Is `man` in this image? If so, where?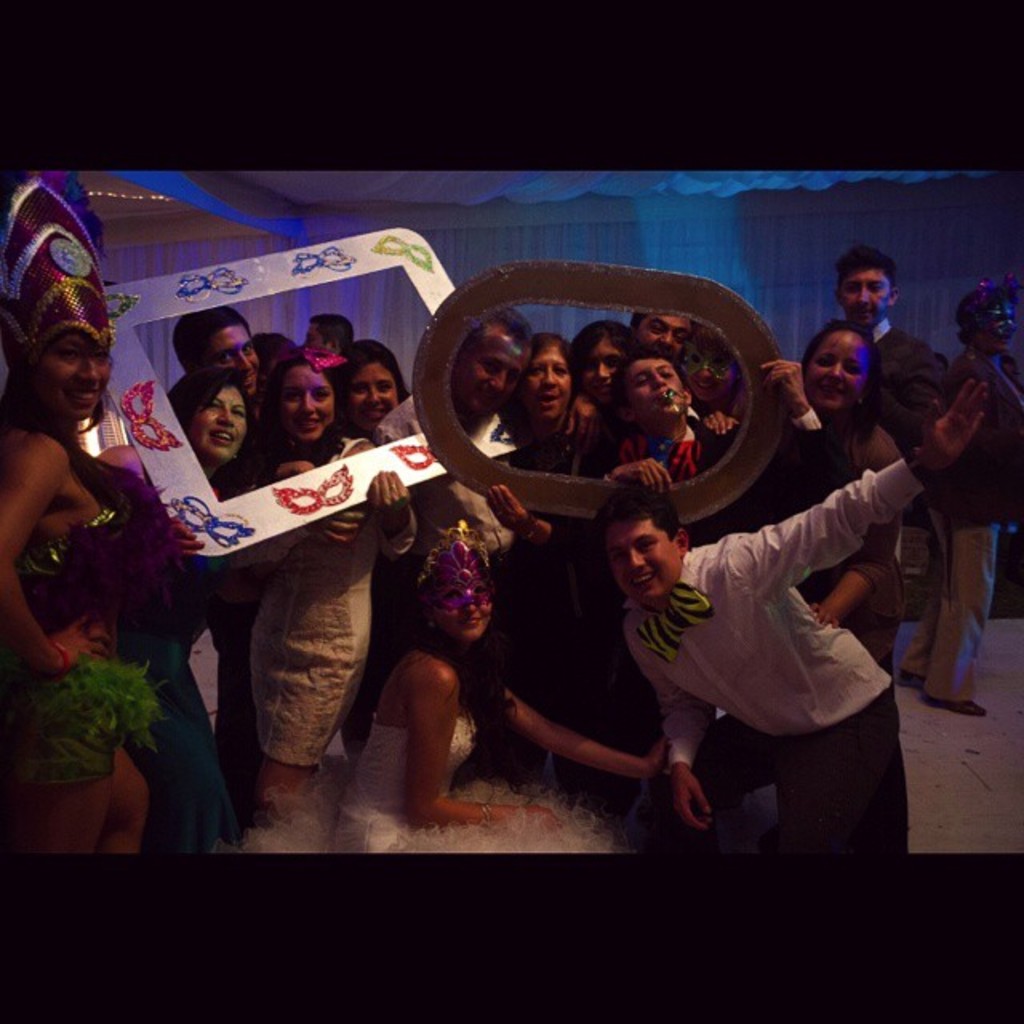
Yes, at select_region(626, 373, 994, 862).
